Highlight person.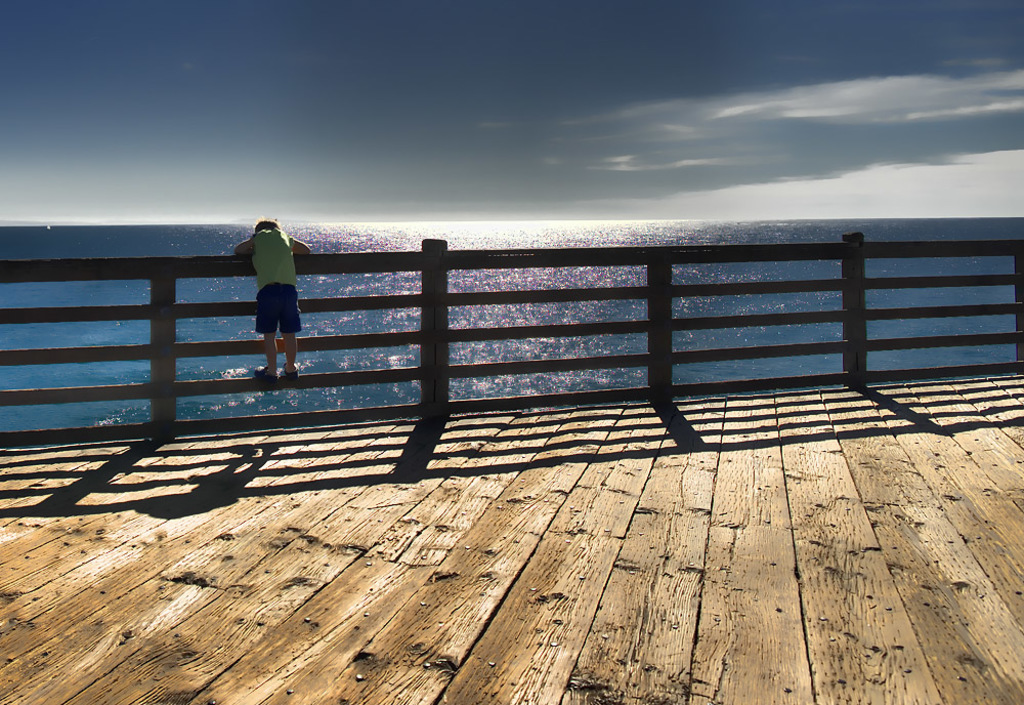
Highlighted region: box=[236, 214, 309, 382].
